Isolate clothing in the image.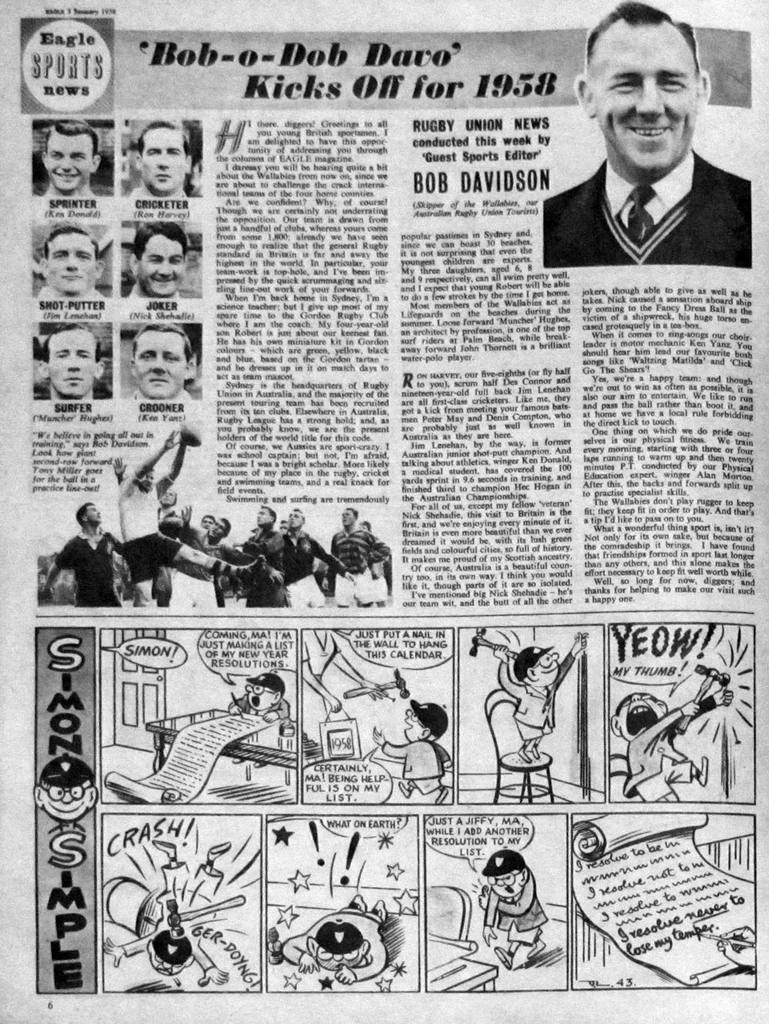
Isolated region: [541, 145, 756, 266].
